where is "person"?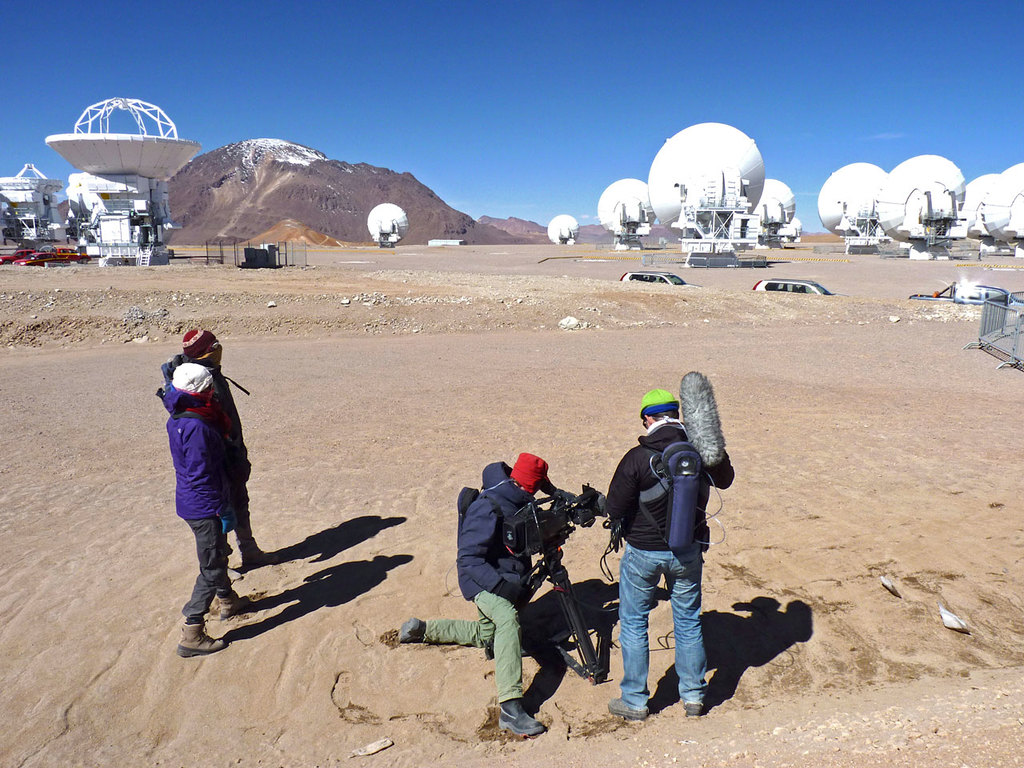
rect(601, 390, 733, 718).
